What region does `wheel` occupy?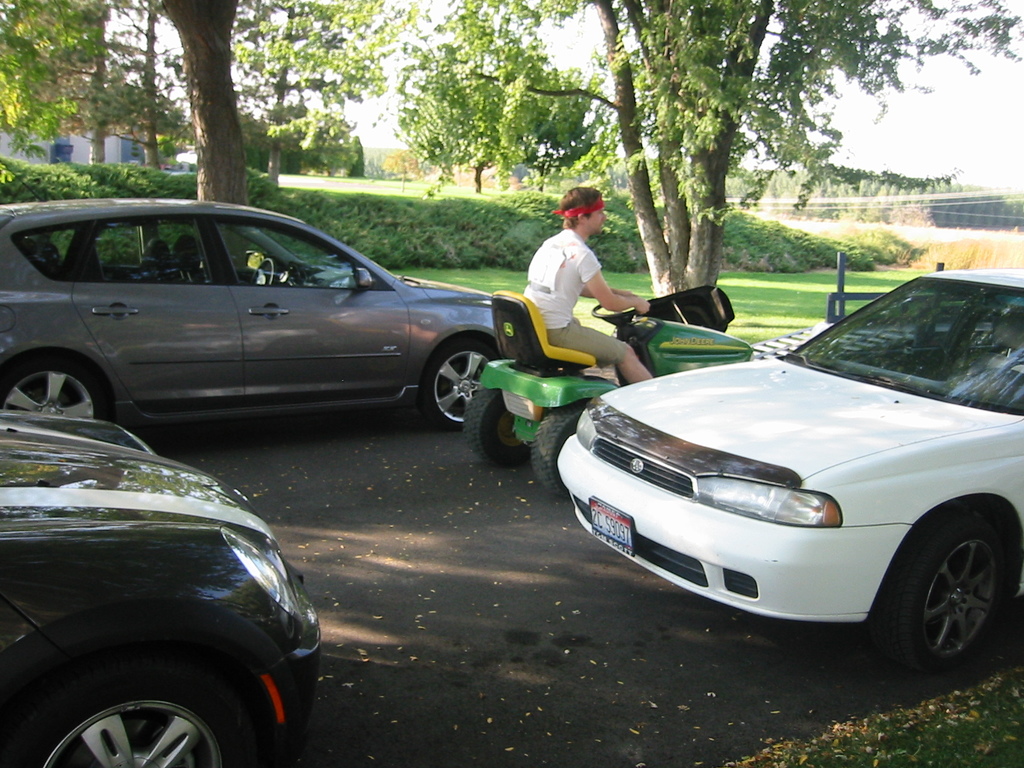
left=419, top=337, right=499, bottom=431.
